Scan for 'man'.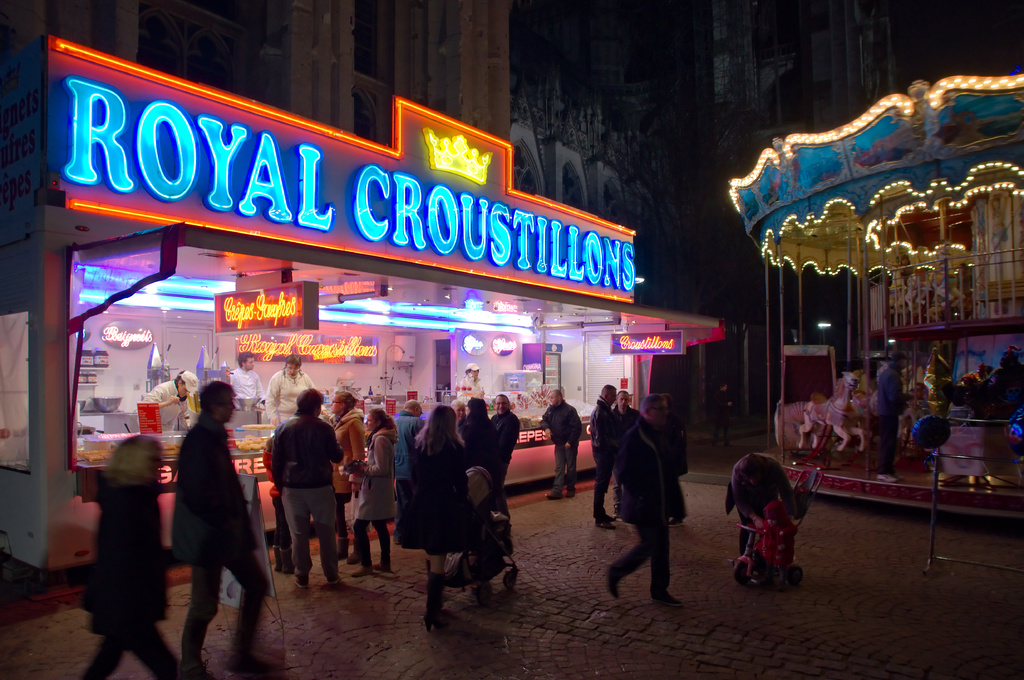
Scan result: [left=274, top=386, right=345, bottom=584].
